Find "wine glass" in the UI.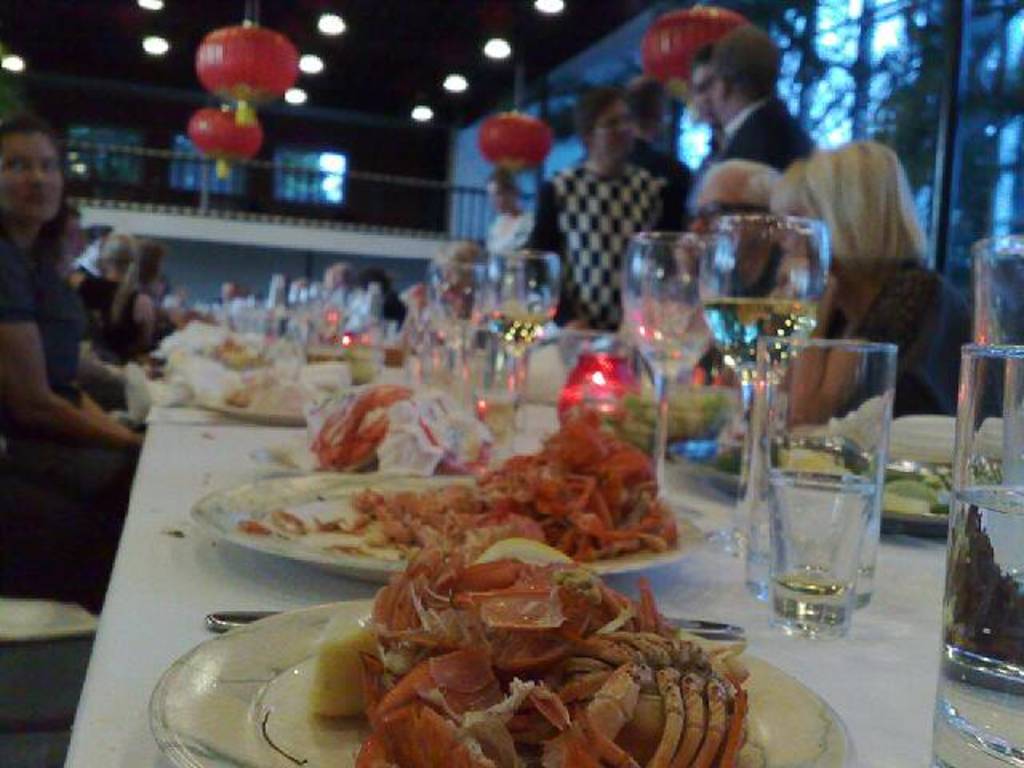
UI element at bbox(493, 246, 568, 430).
